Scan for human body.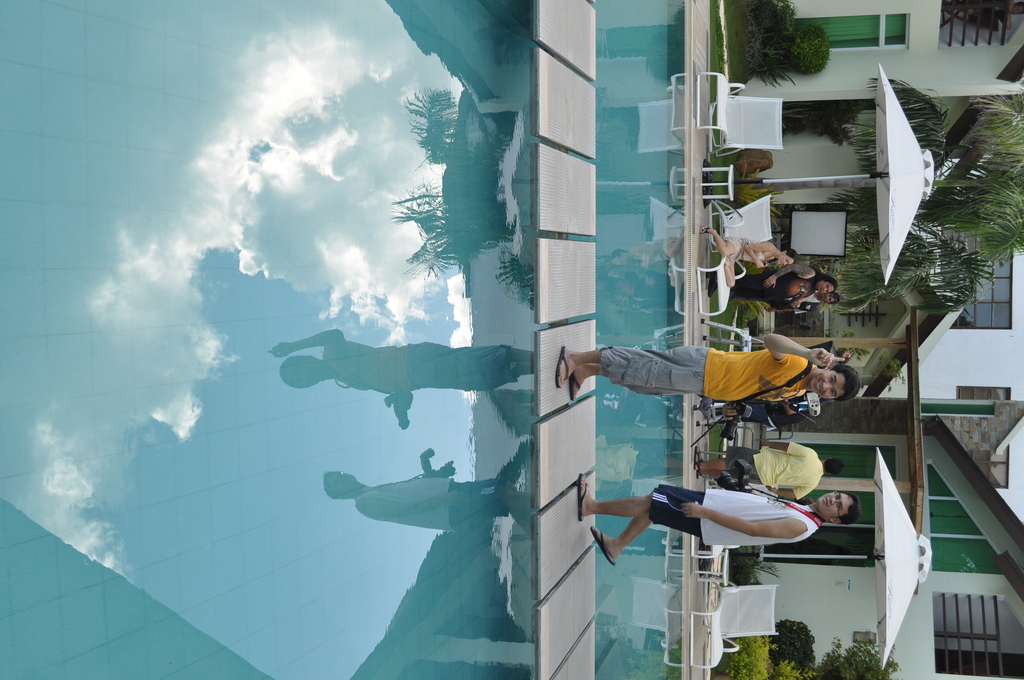
Scan result: (559, 332, 861, 409).
